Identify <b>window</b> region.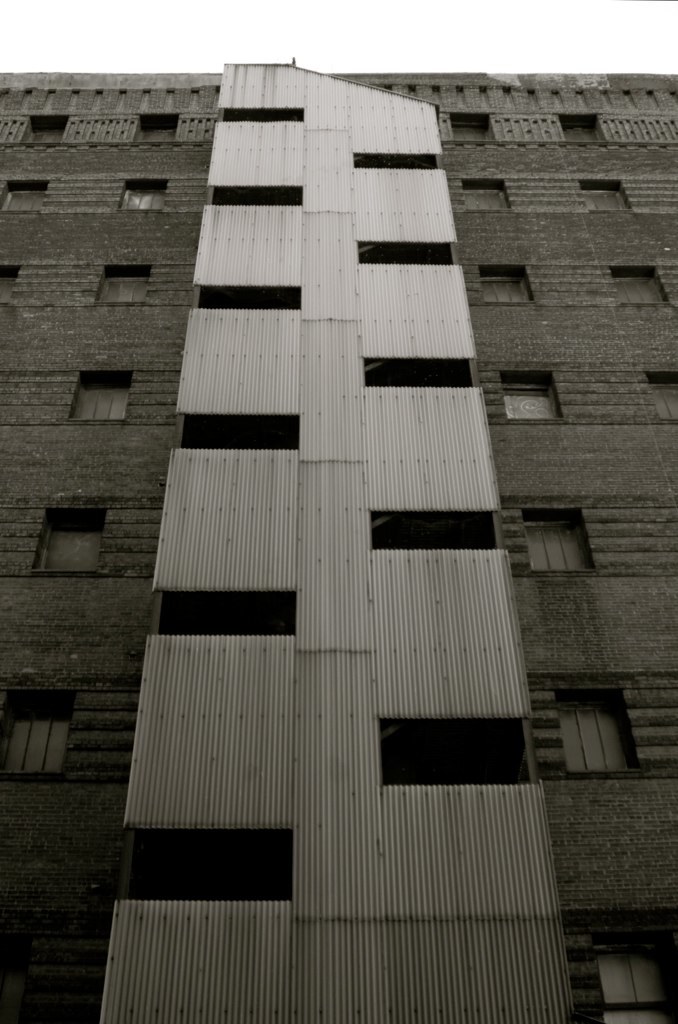
Region: bbox=[23, 114, 69, 142].
